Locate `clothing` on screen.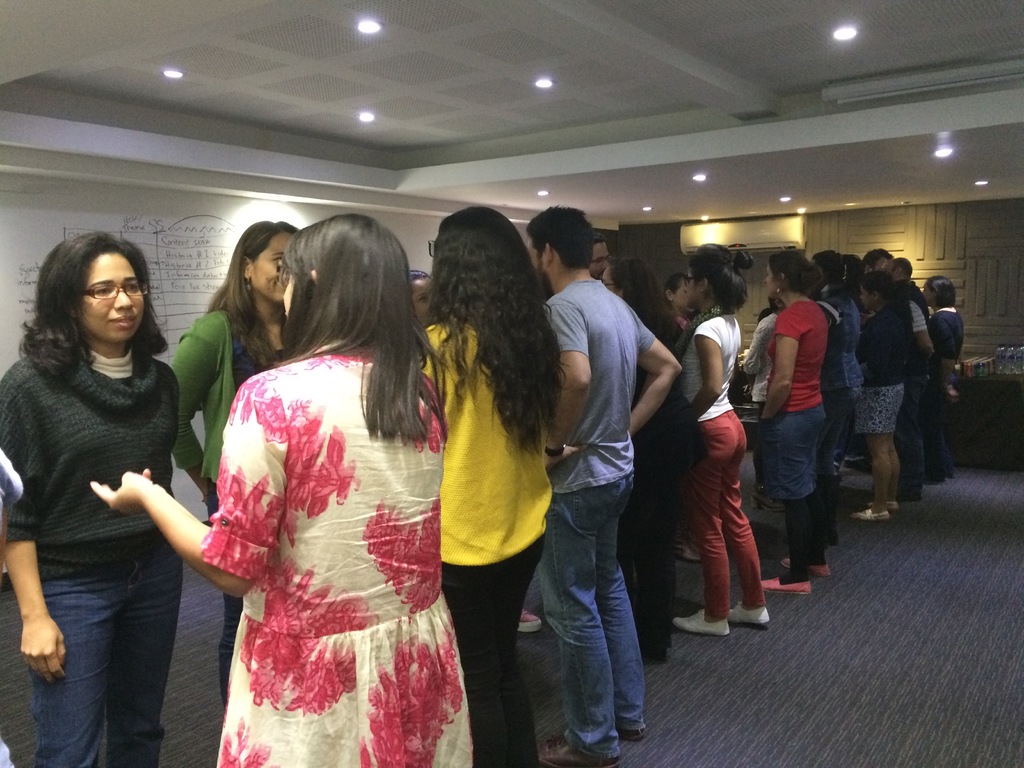
On screen at left=918, top=301, right=964, bottom=483.
